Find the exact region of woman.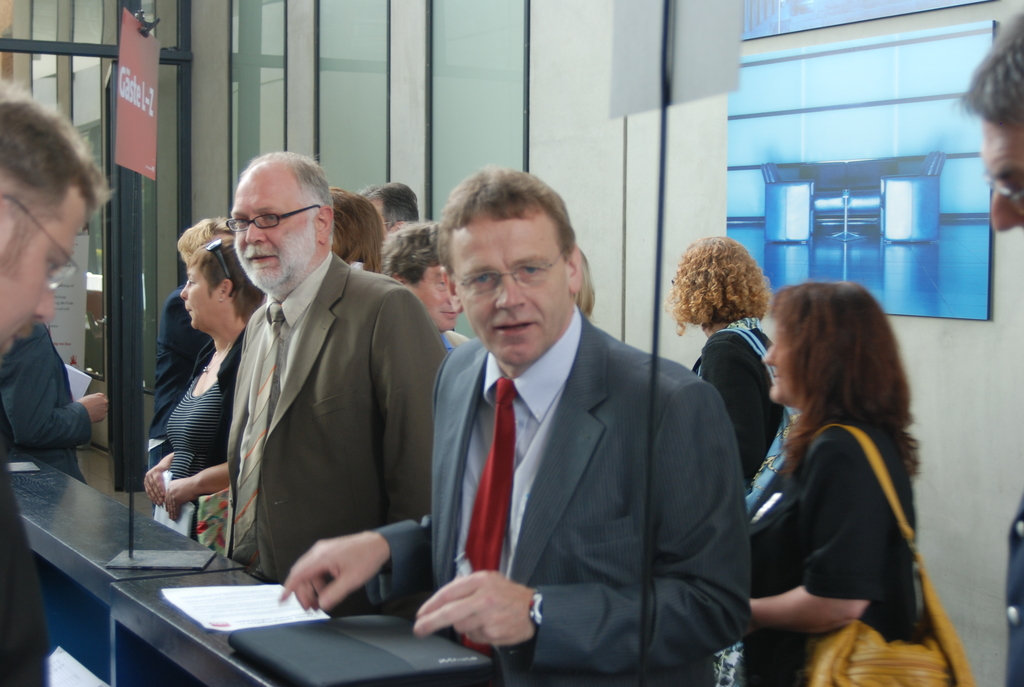
Exact region: <region>140, 227, 267, 551</region>.
